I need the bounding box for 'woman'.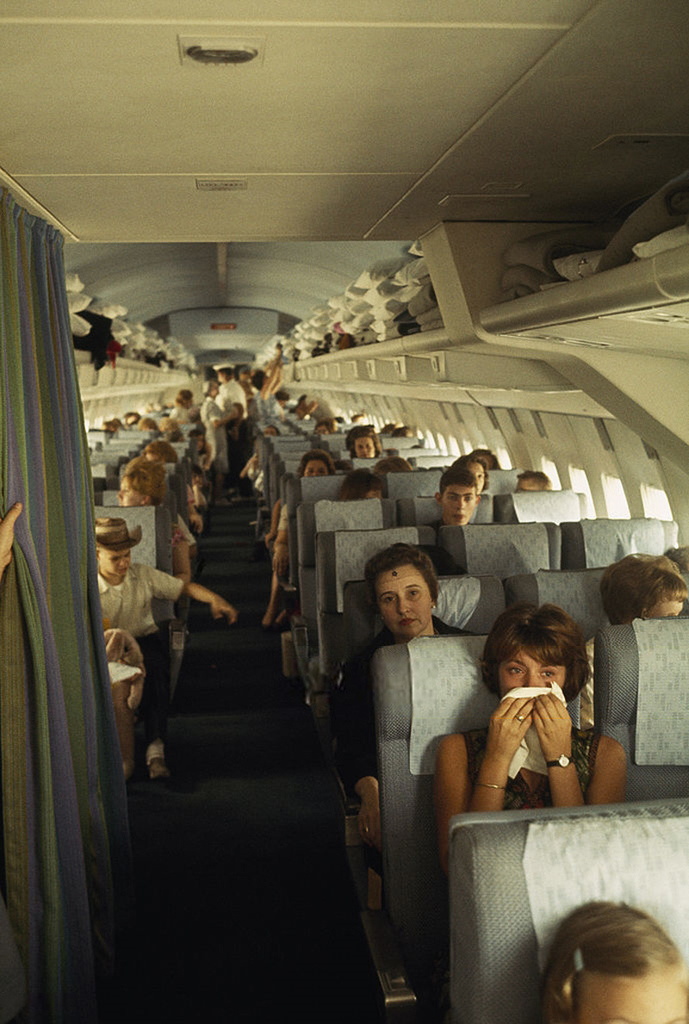
Here it is: [175,392,195,429].
